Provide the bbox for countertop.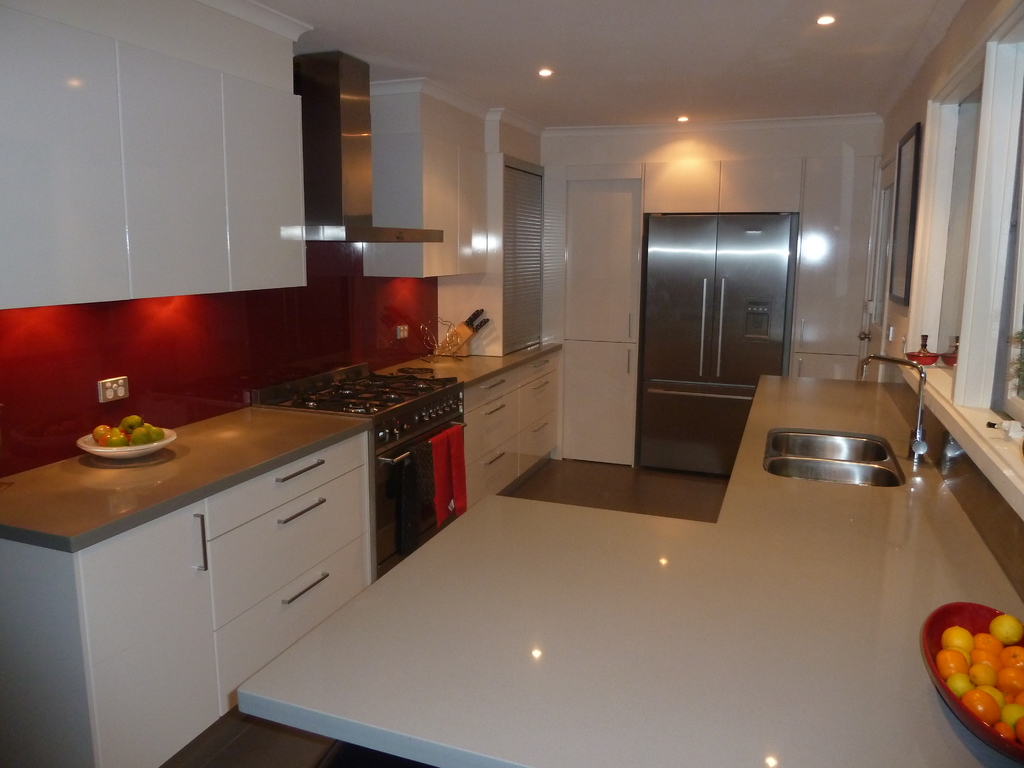
pyautogui.locateOnScreen(236, 375, 1023, 767).
